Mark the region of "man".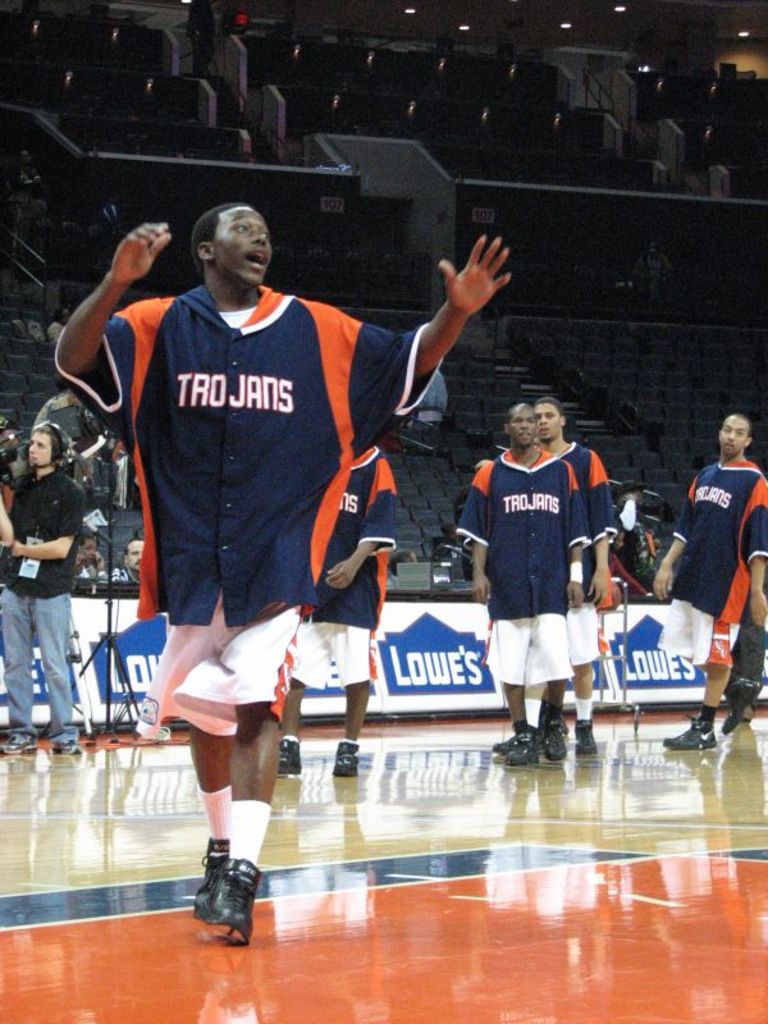
Region: BBox(494, 396, 634, 758).
